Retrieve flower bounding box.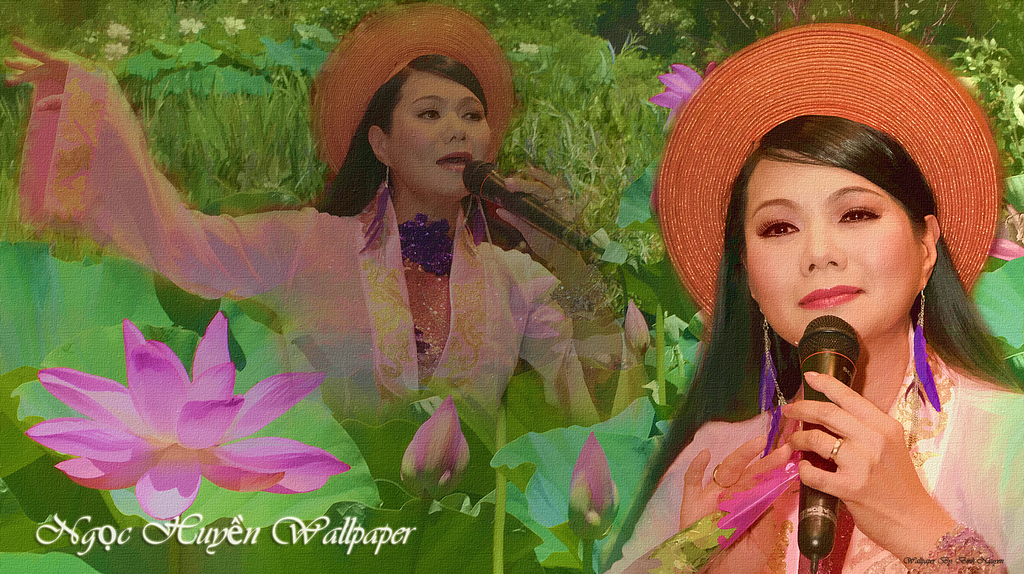
Bounding box: (x1=648, y1=61, x2=717, y2=130).
